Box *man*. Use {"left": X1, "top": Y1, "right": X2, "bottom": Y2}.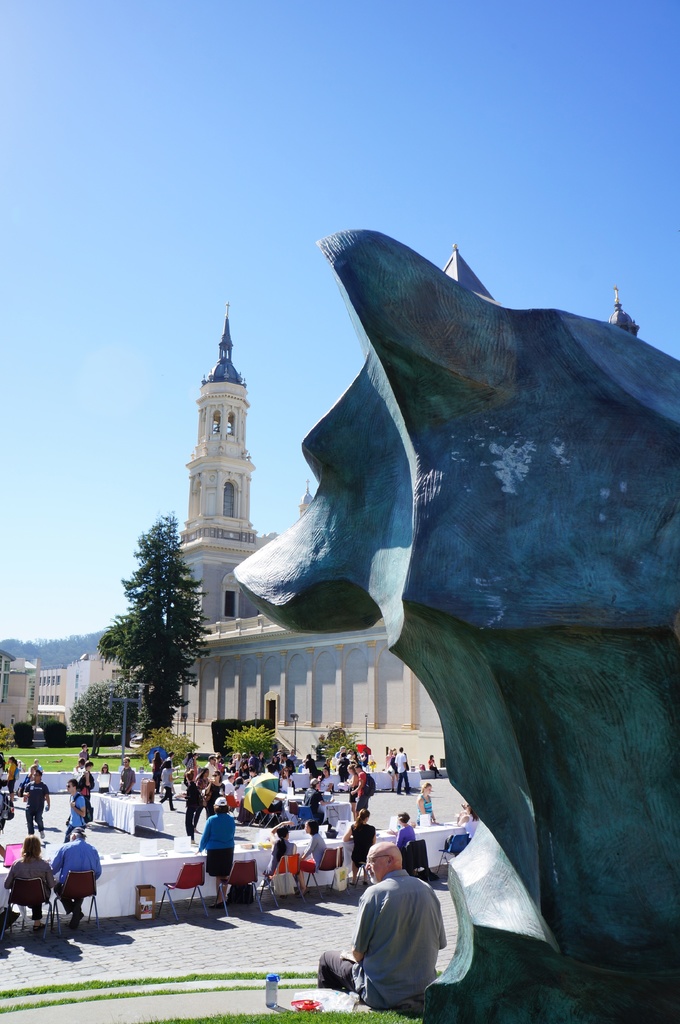
{"left": 247, "top": 748, "right": 259, "bottom": 772}.
